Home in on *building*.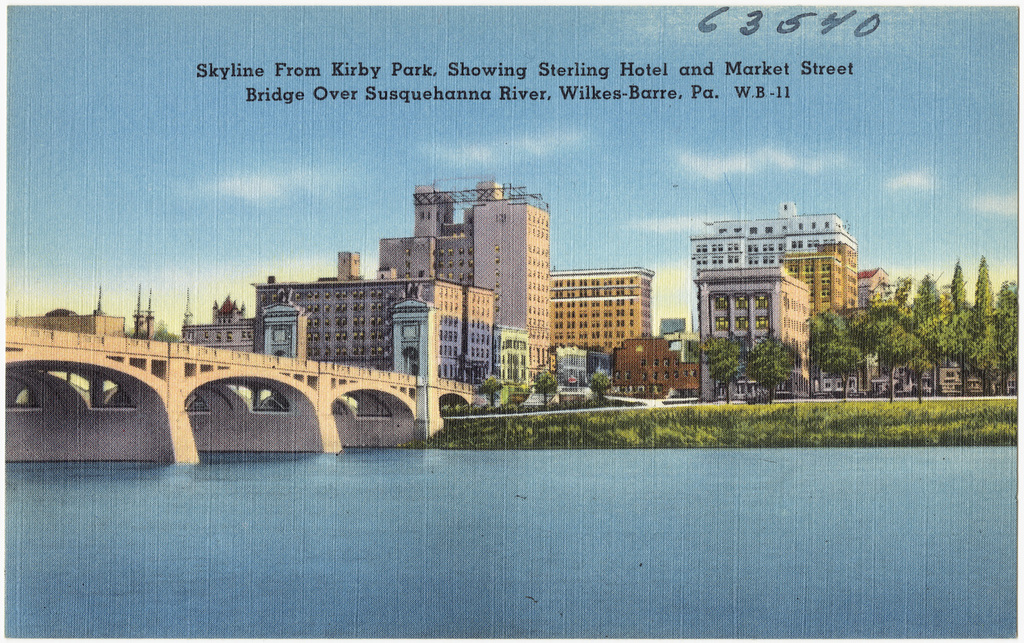
Homed in at 690:270:812:395.
